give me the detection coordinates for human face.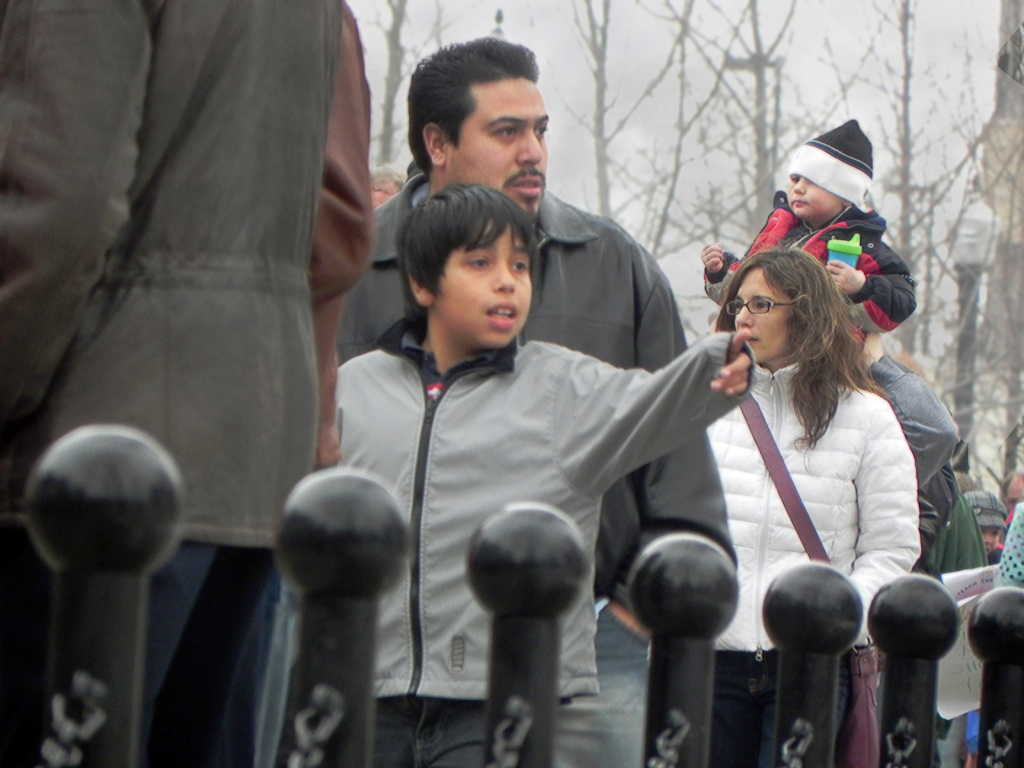
(787,177,844,218).
